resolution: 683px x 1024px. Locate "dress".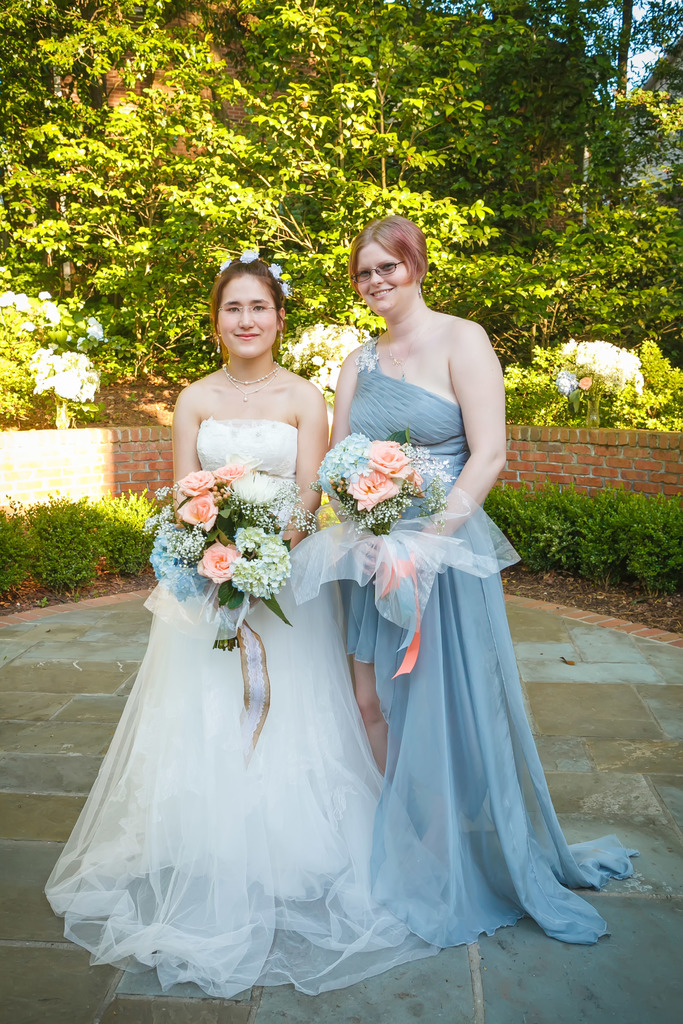
bbox=(38, 417, 384, 1000).
